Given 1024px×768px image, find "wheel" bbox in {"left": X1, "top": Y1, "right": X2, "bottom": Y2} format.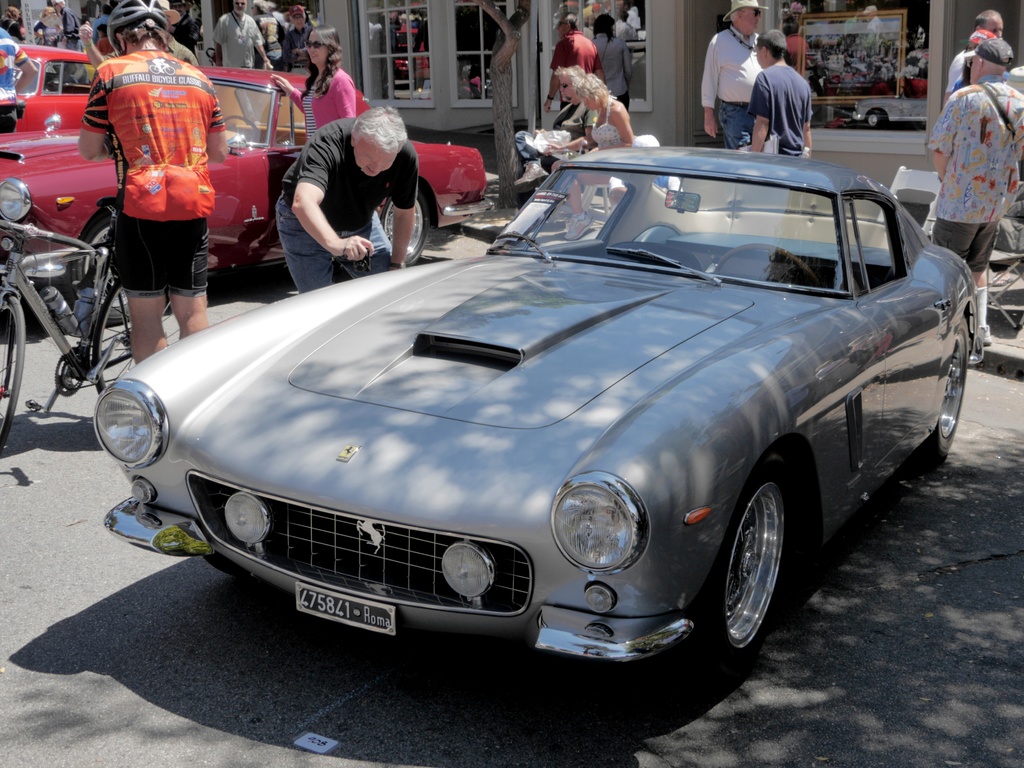
{"left": 376, "top": 184, "right": 439, "bottom": 262}.
